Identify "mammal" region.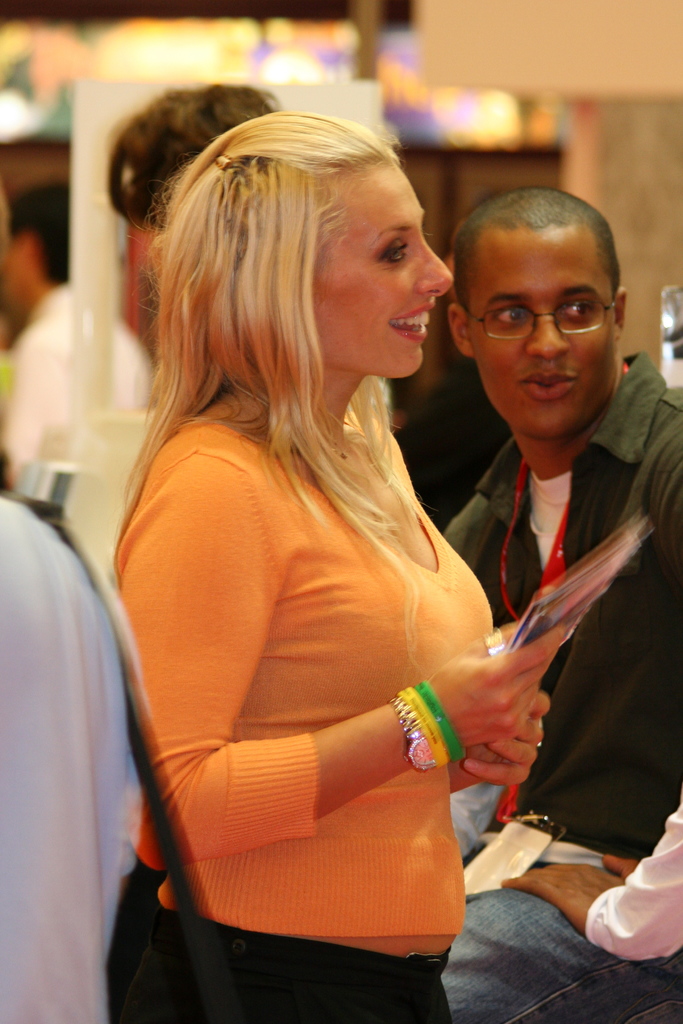
Region: crop(499, 813, 682, 967).
